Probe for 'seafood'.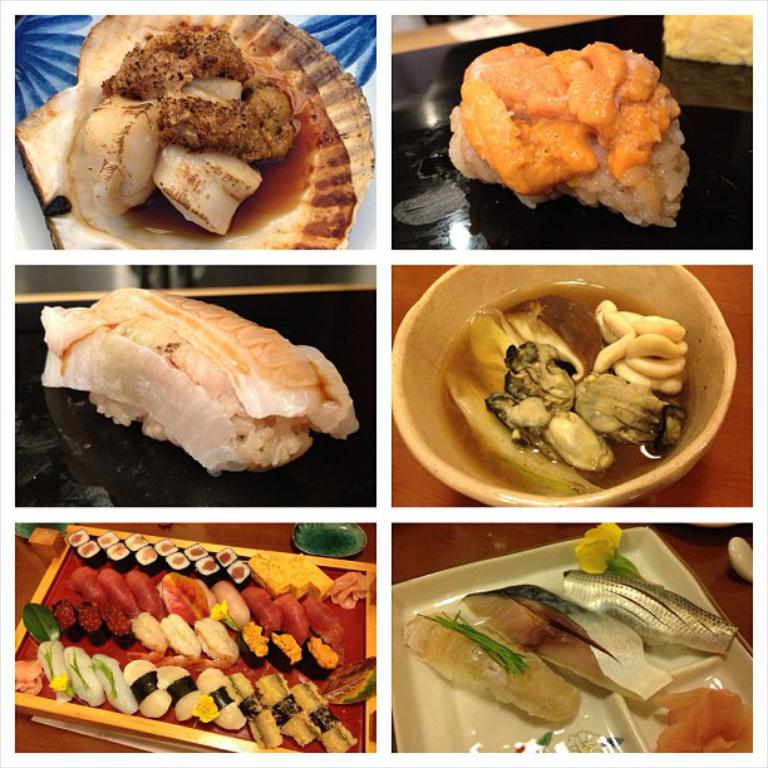
Probe result: detection(557, 572, 739, 658).
